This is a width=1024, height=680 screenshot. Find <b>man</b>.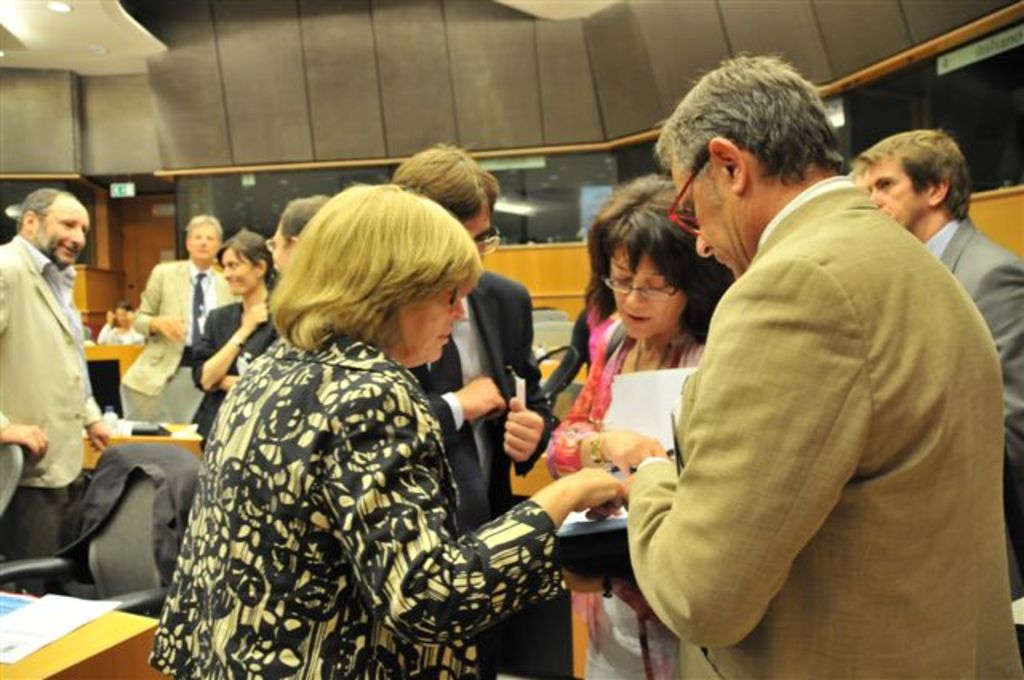
Bounding box: select_region(851, 118, 1021, 630).
